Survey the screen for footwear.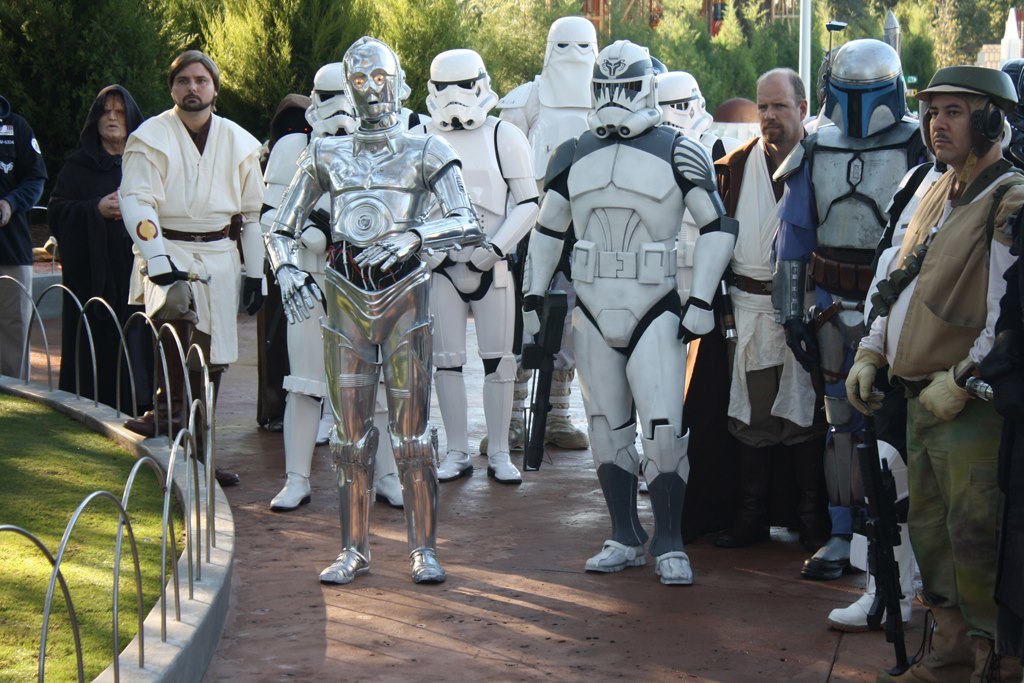
Survey found: BBox(315, 418, 333, 444).
